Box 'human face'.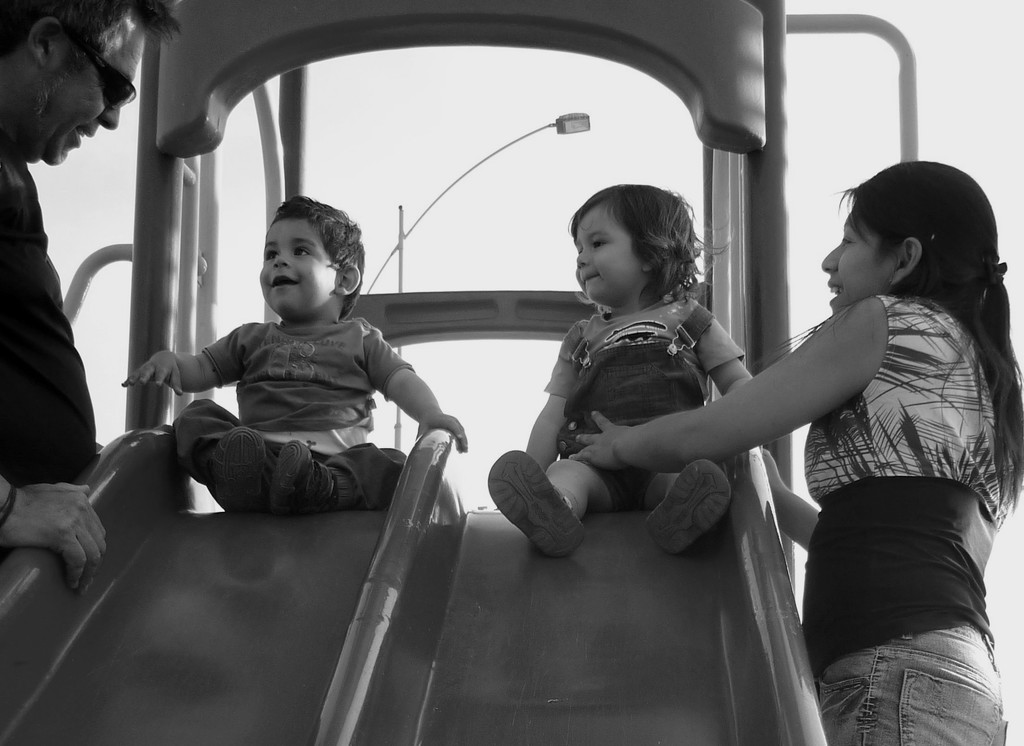
[49,22,148,168].
